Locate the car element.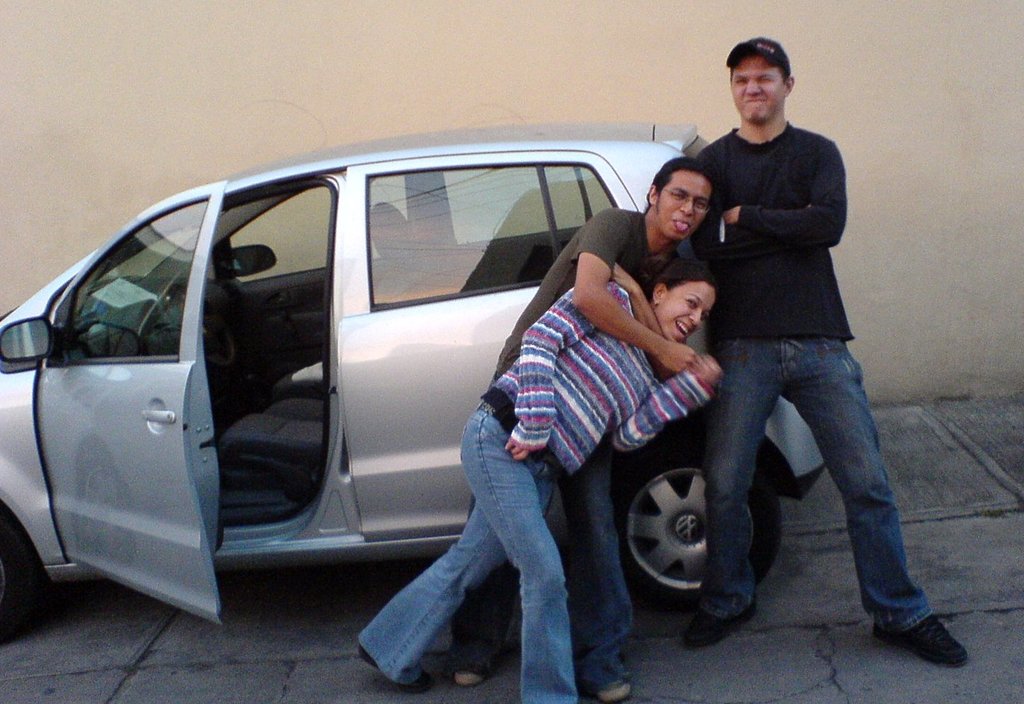
Element bbox: x1=2, y1=105, x2=854, y2=640.
